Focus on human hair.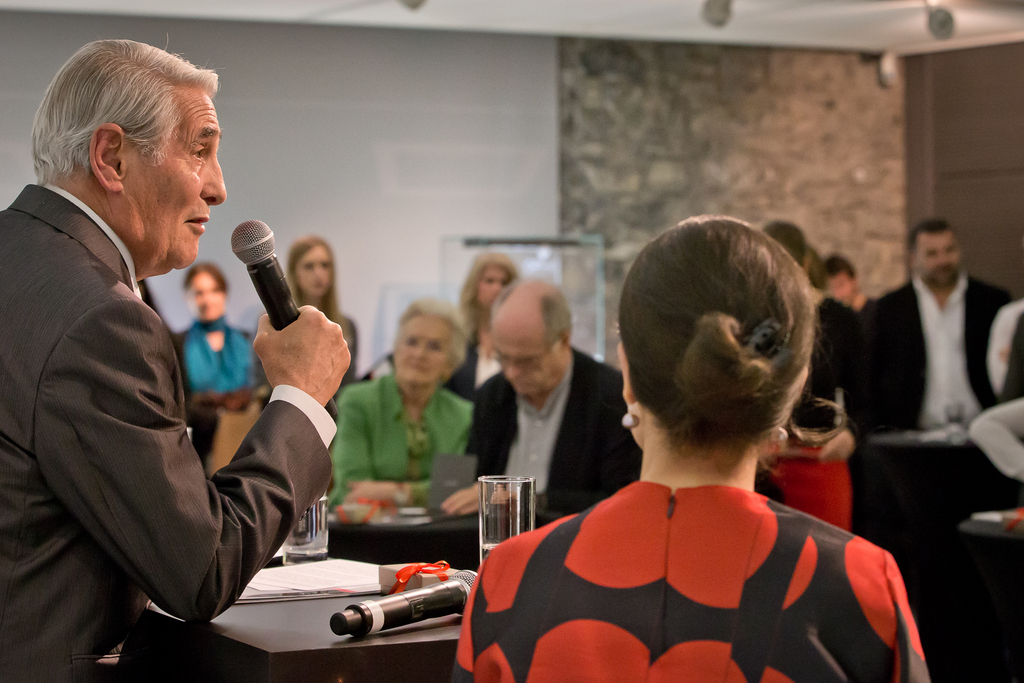
Focused at {"left": 543, "top": 299, "right": 573, "bottom": 343}.
